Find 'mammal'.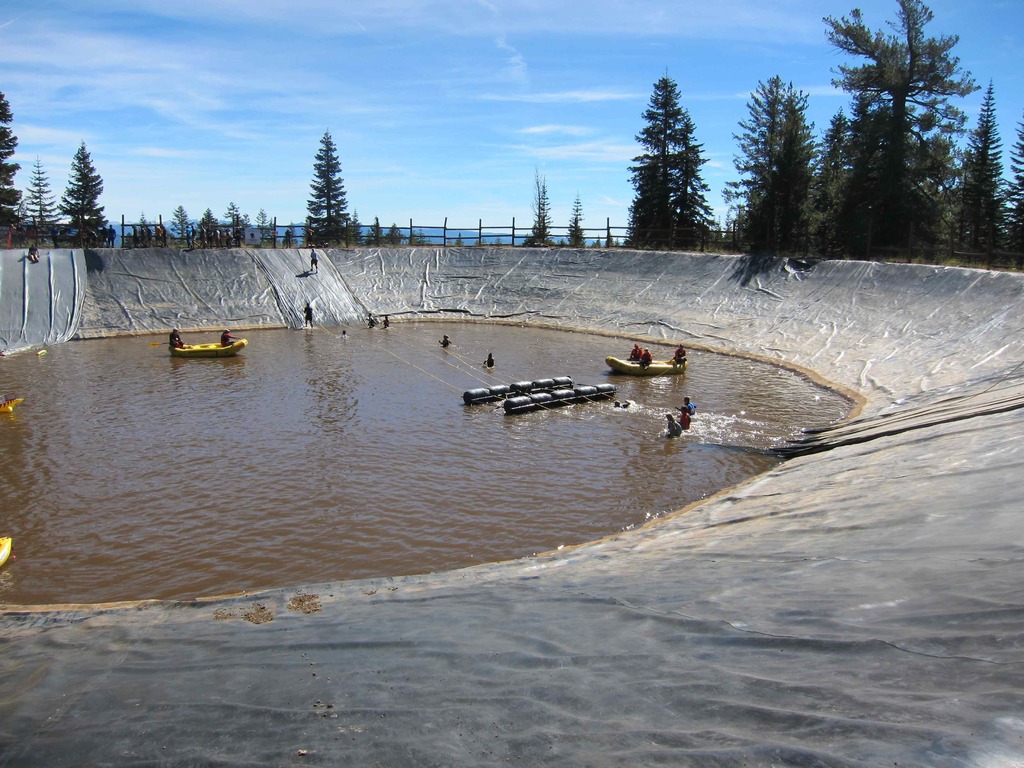
{"x1": 676, "y1": 407, "x2": 690, "y2": 429}.
